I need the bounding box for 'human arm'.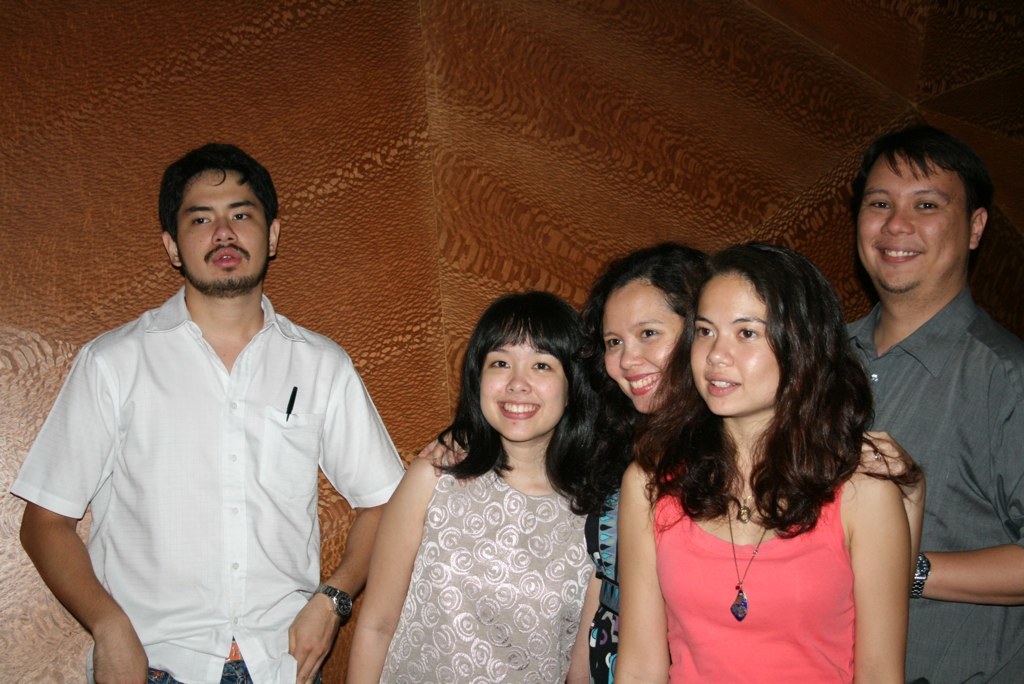
Here it is: l=347, t=457, r=439, b=683.
